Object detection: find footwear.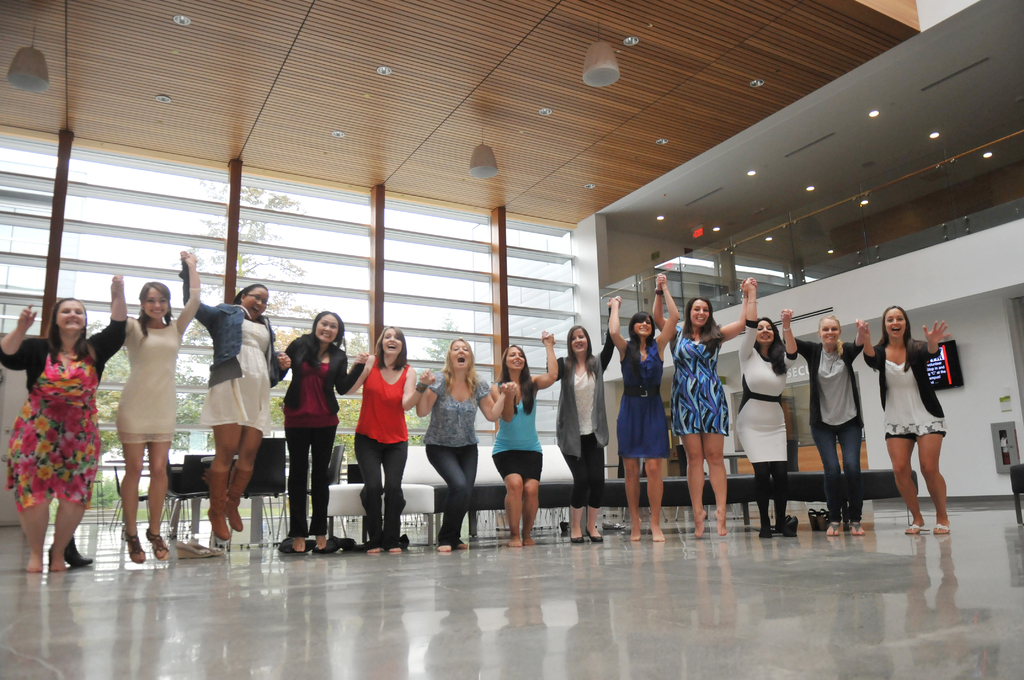
bbox(353, 539, 372, 552).
